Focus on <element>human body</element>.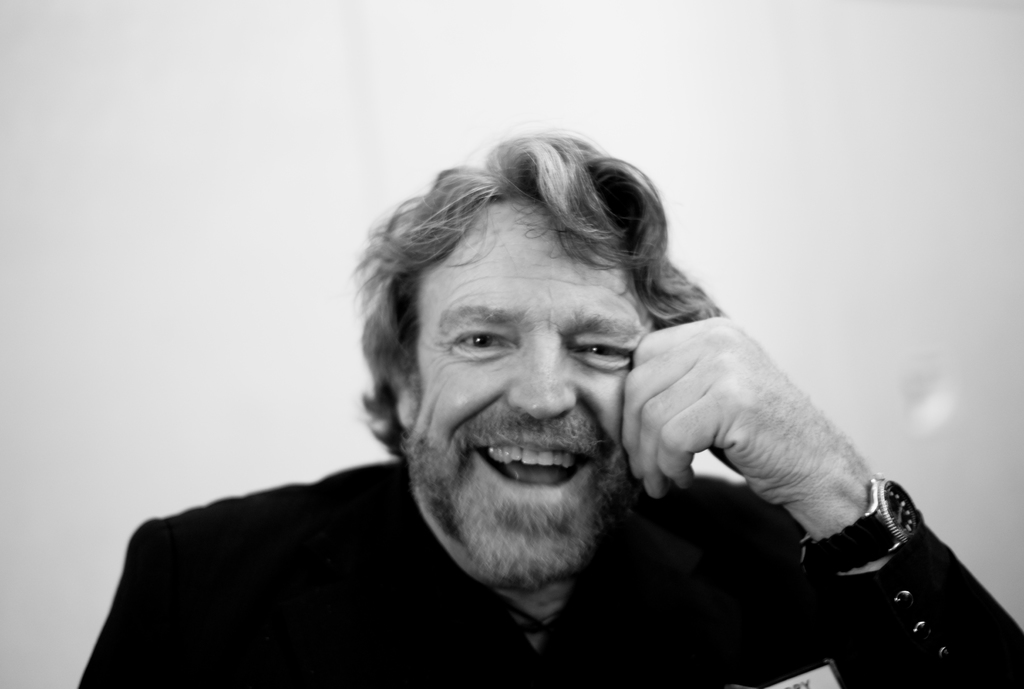
Focused at l=241, t=134, r=955, b=668.
